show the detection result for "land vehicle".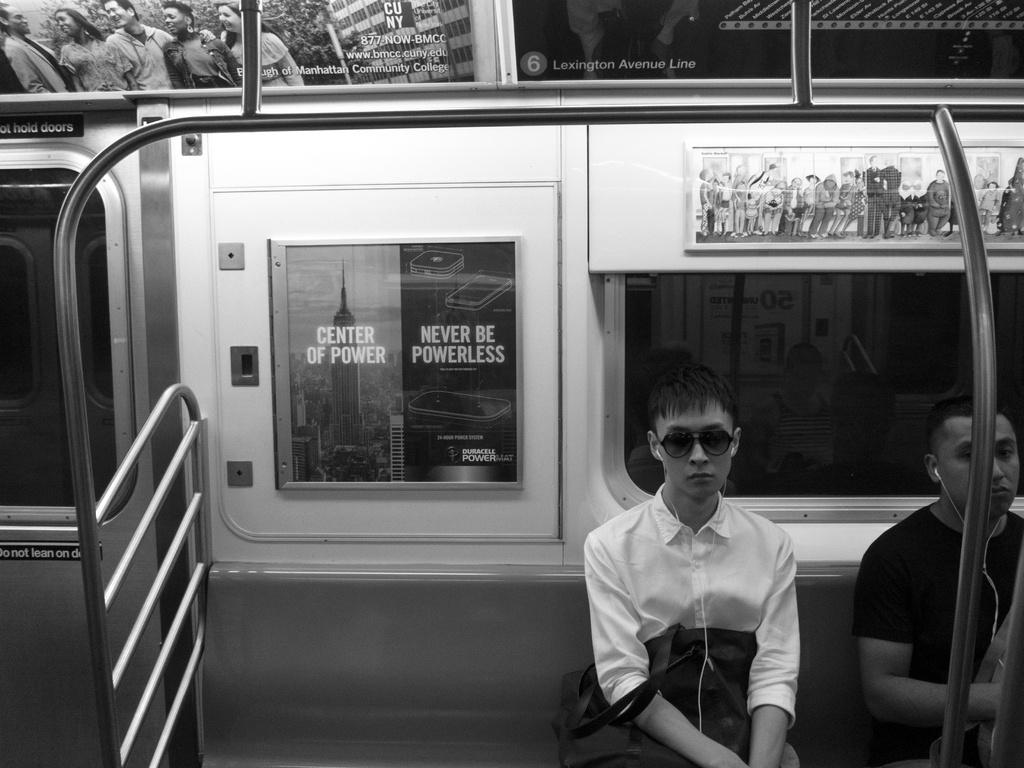
pyautogui.locateOnScreen(0, 0, 1023, 767).
